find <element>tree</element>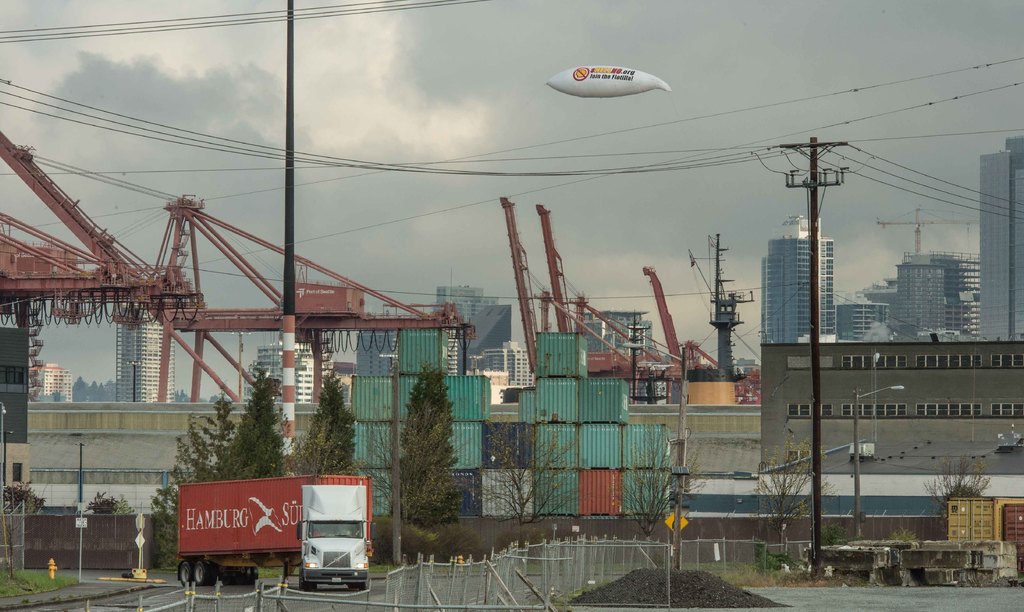
select_region(626, 441, 708, 531)
